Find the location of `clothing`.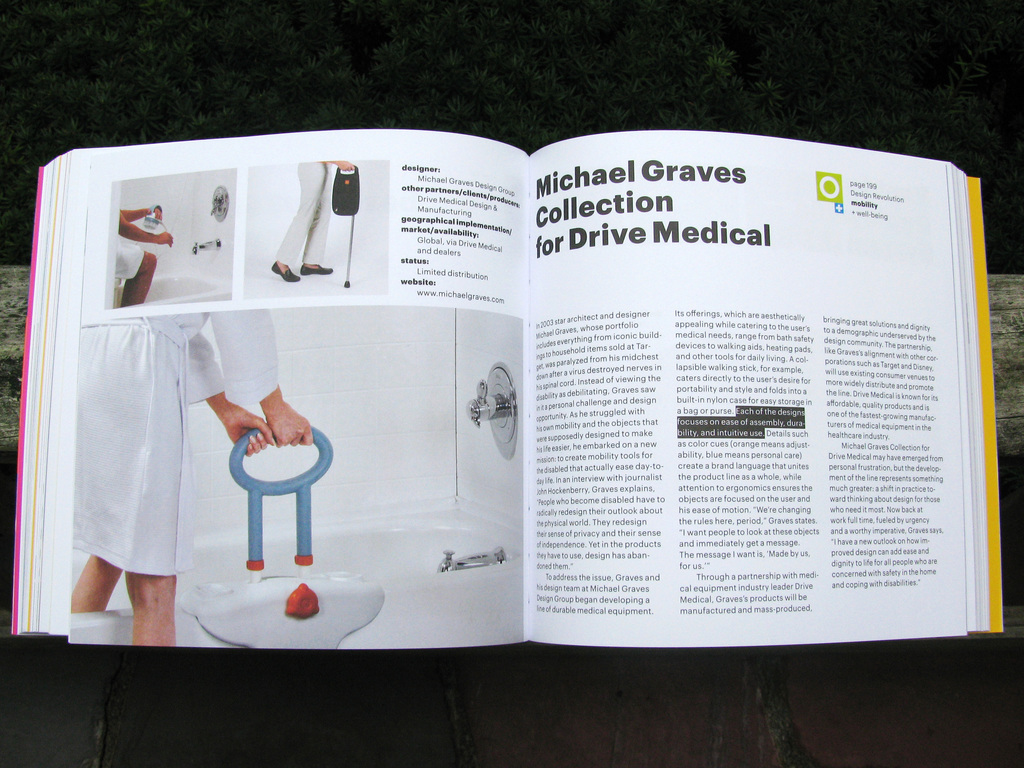
Location: detection(274, 158, 337, 264).
